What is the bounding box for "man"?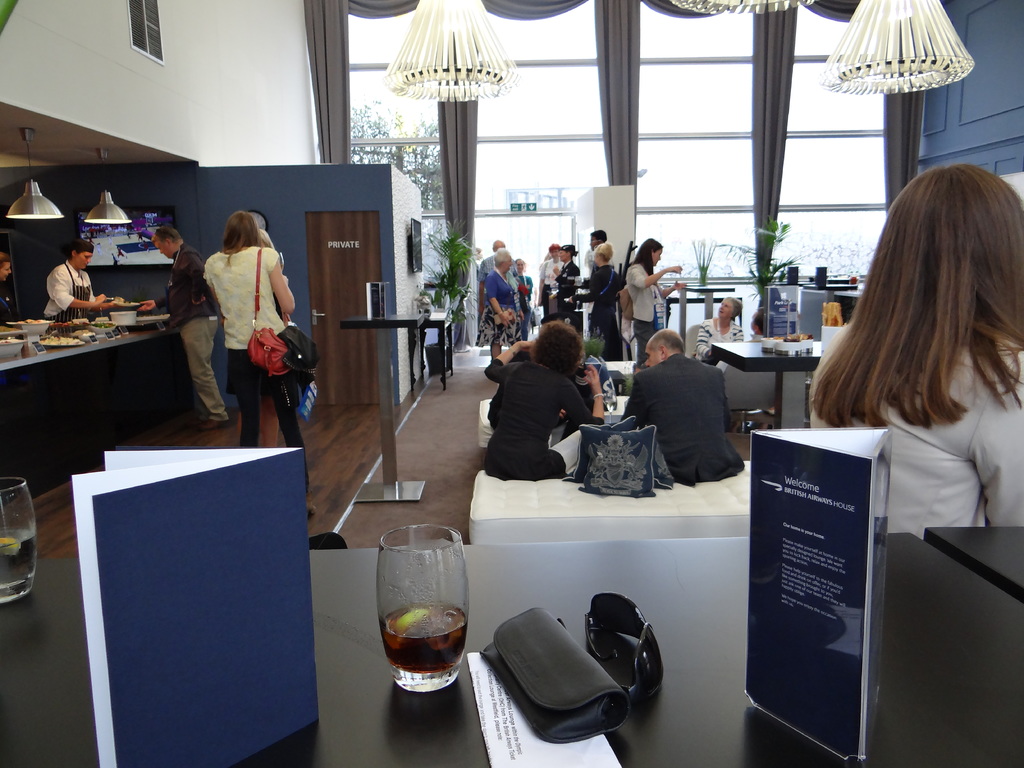
42, 241, 117, 336.
